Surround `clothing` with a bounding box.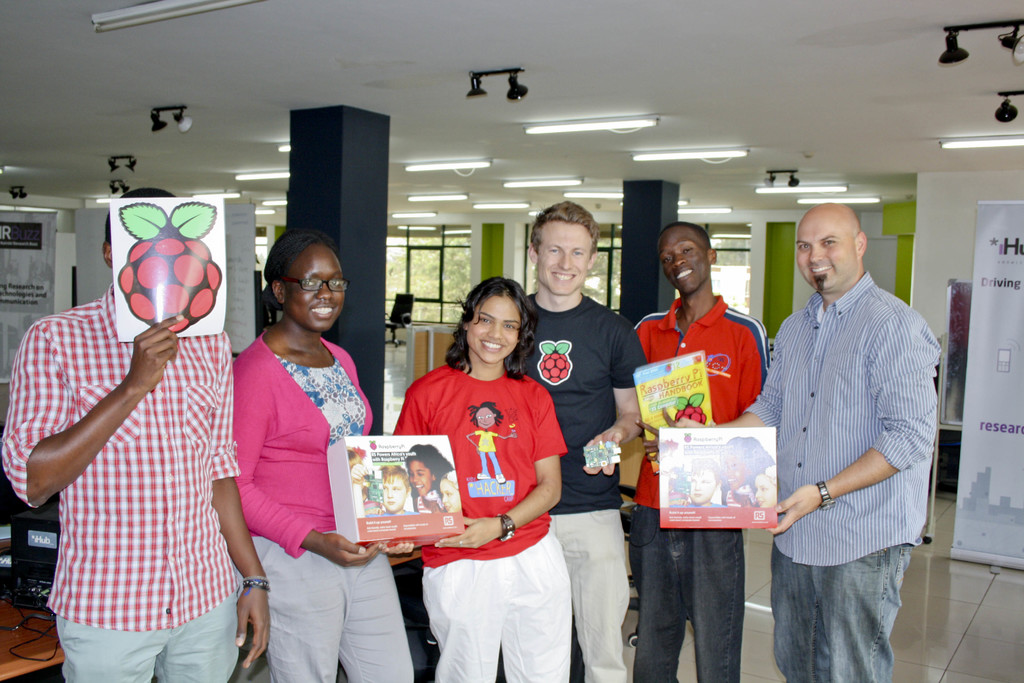
[221,329,422,682].
